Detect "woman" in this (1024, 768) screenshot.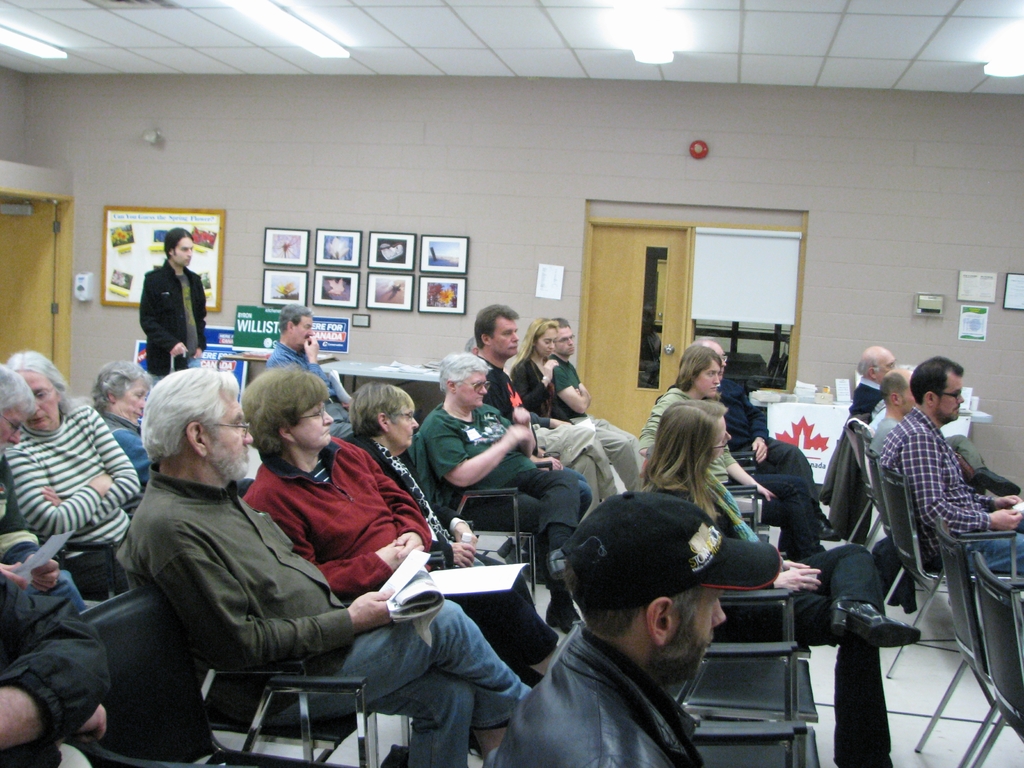
Detection: BBox(338, 381, 561, 672).
